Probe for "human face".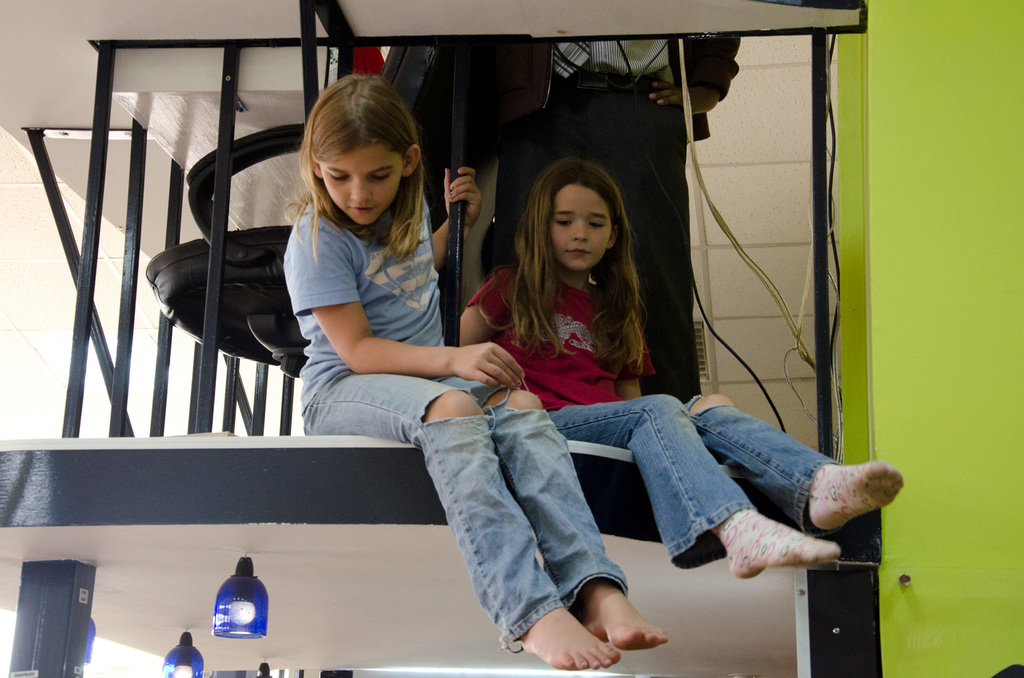
Probe result: [x1=552, y1=186, x2=609, y2=268].
